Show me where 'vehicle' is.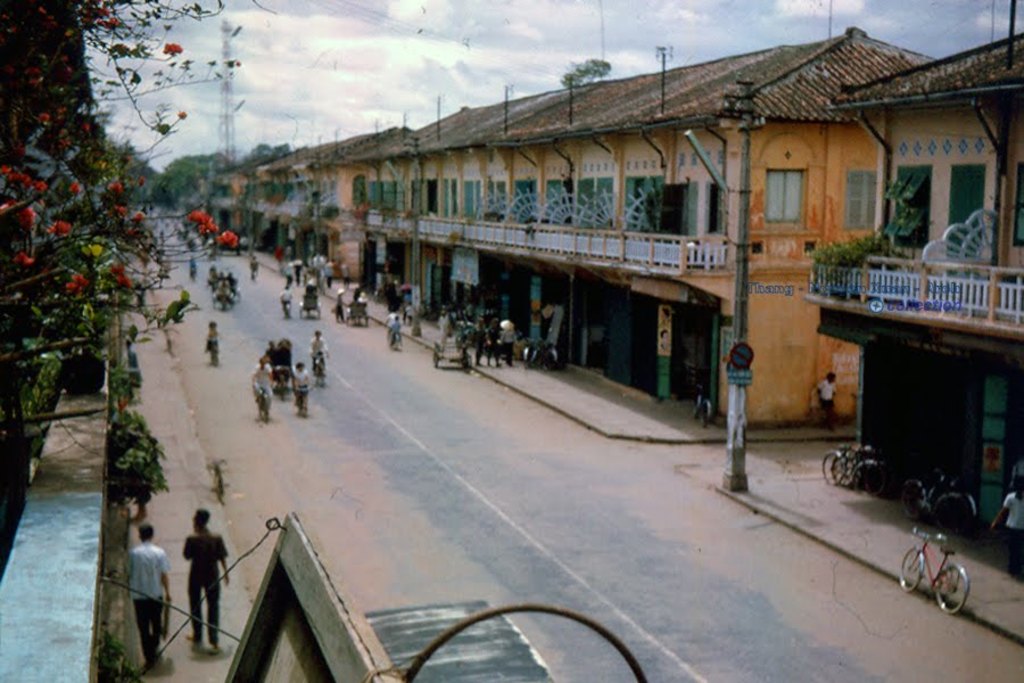
'vehicle' is at select_region(210, 278, 239, 311).
